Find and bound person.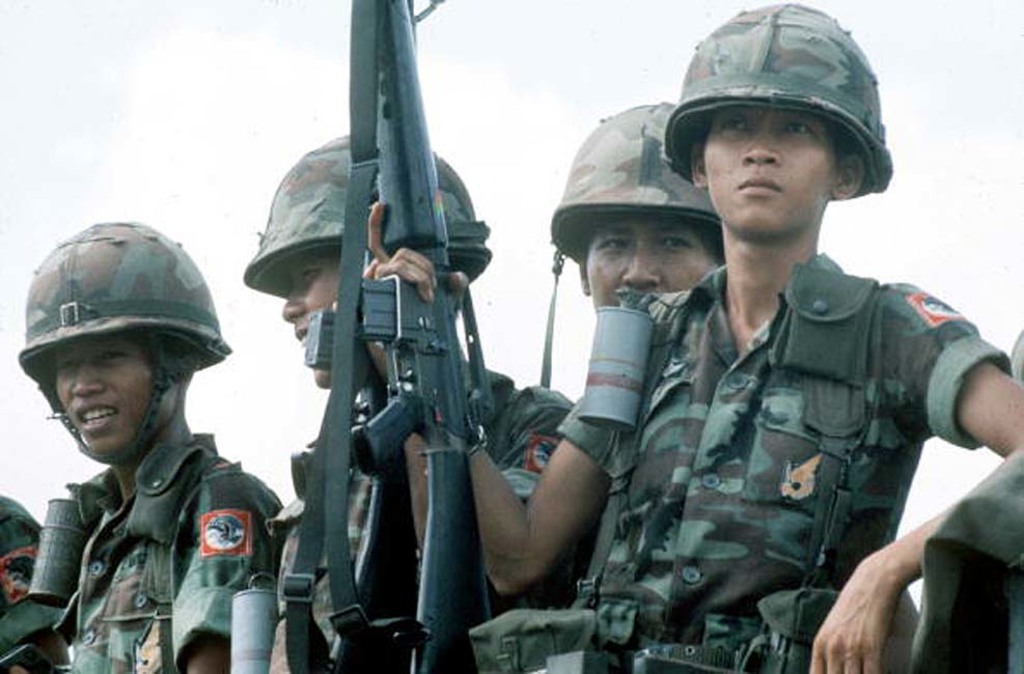
Bound: bbox=[359, 0, 1023, 673].
